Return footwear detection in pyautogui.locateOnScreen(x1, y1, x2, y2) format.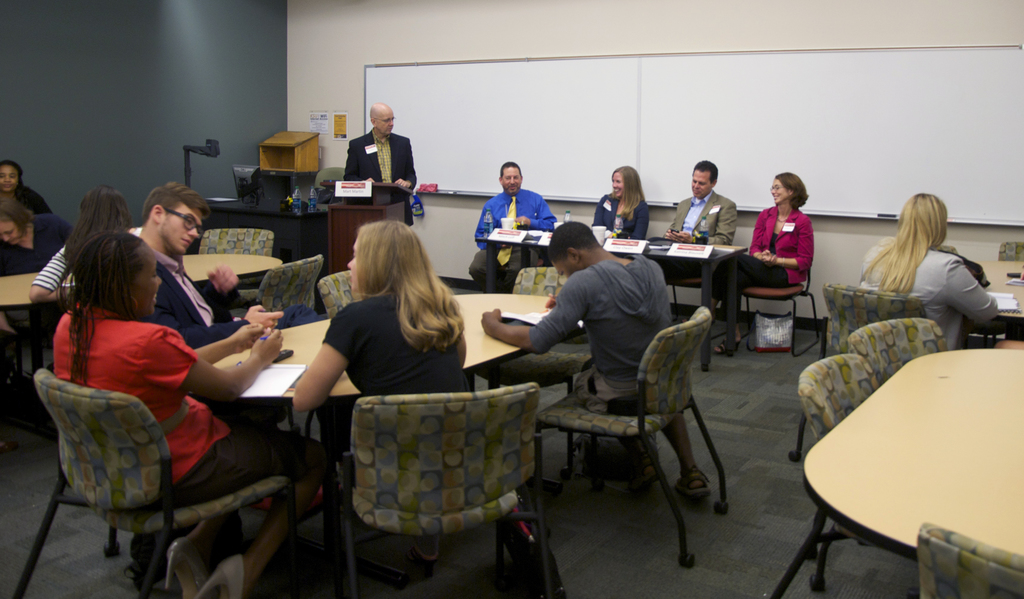
pyautogui.locateOnScreen(634, 455, 659, 491).
